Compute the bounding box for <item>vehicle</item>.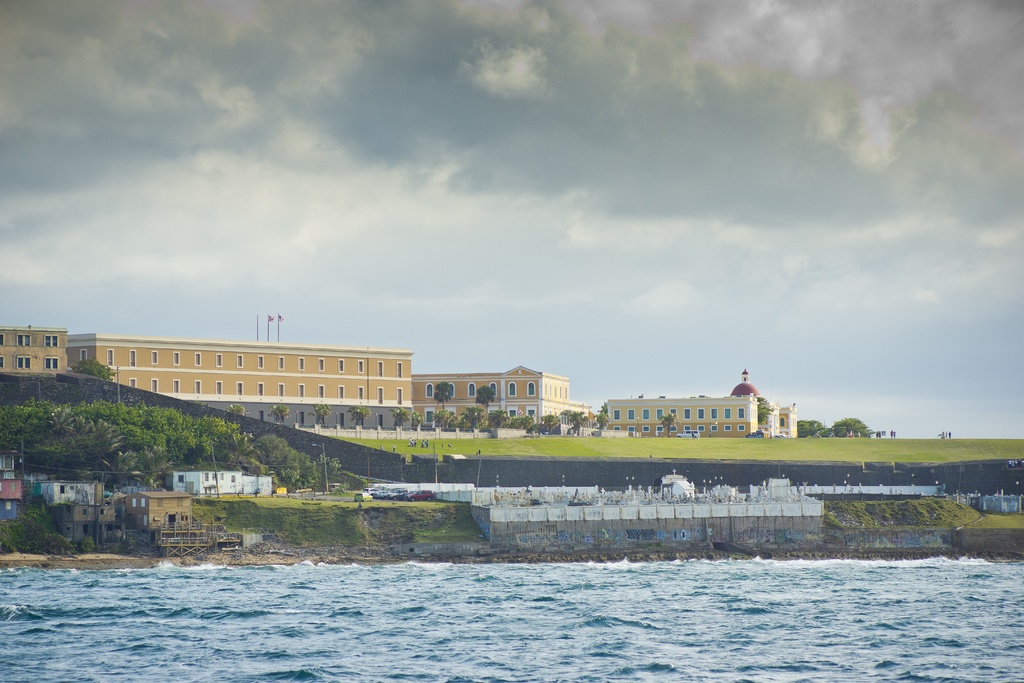
rect(742, 427, 764, 439).
